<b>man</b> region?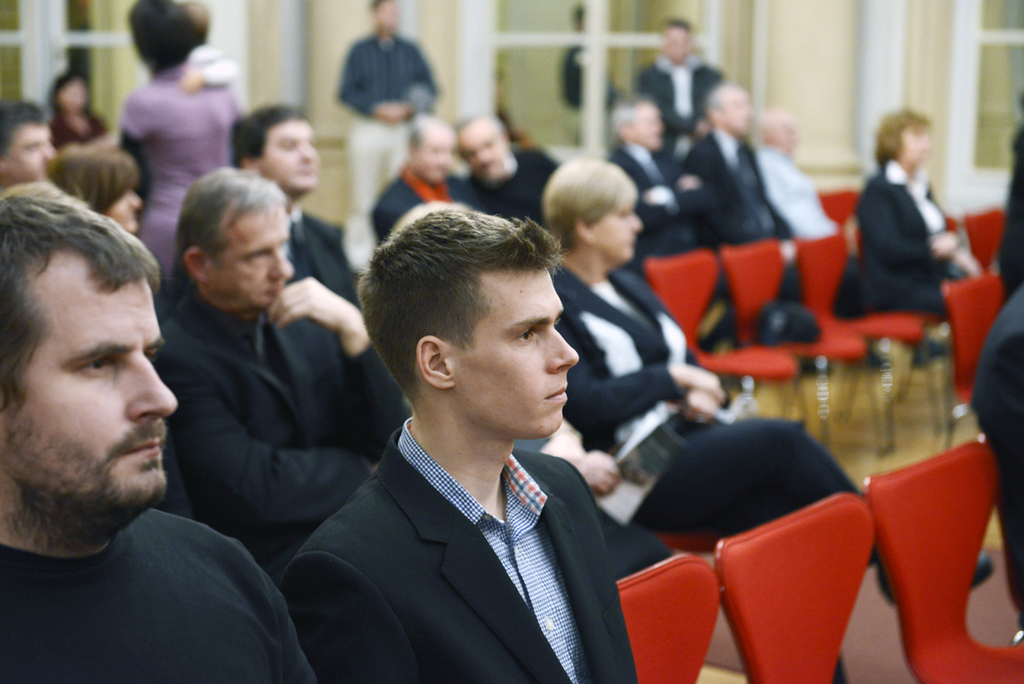
[left=639, top=19, right=726, bottom=158]
